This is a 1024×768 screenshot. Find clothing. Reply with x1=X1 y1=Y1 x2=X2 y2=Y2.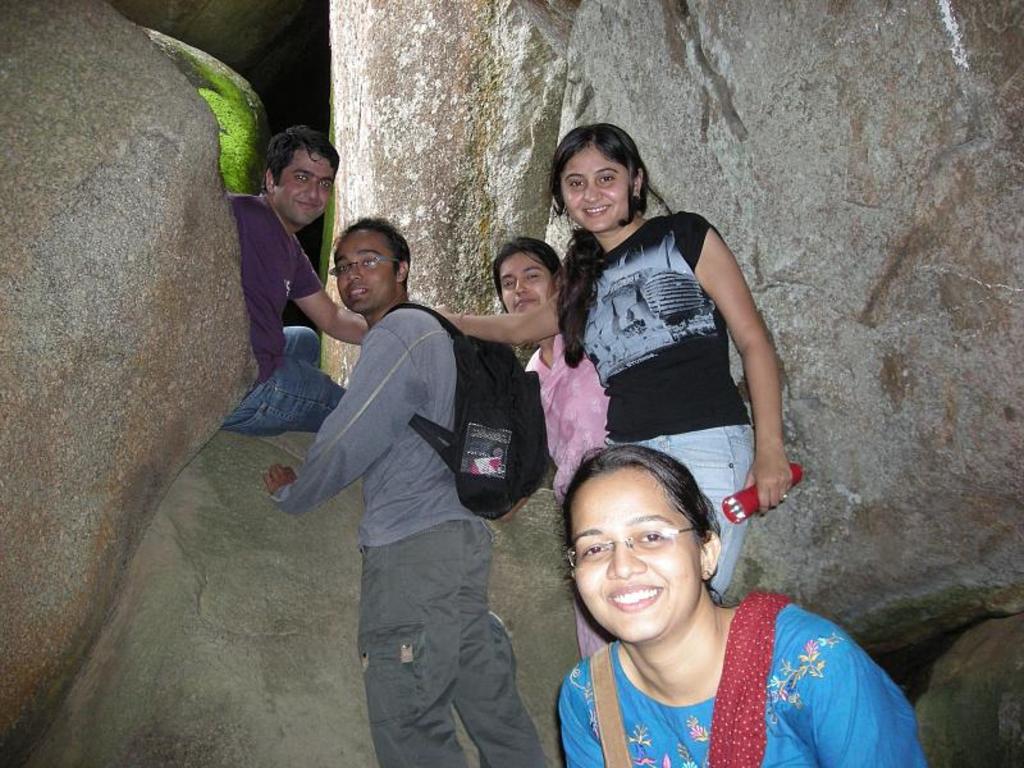
x1=524 y1=329 x2=608 y2=500.
